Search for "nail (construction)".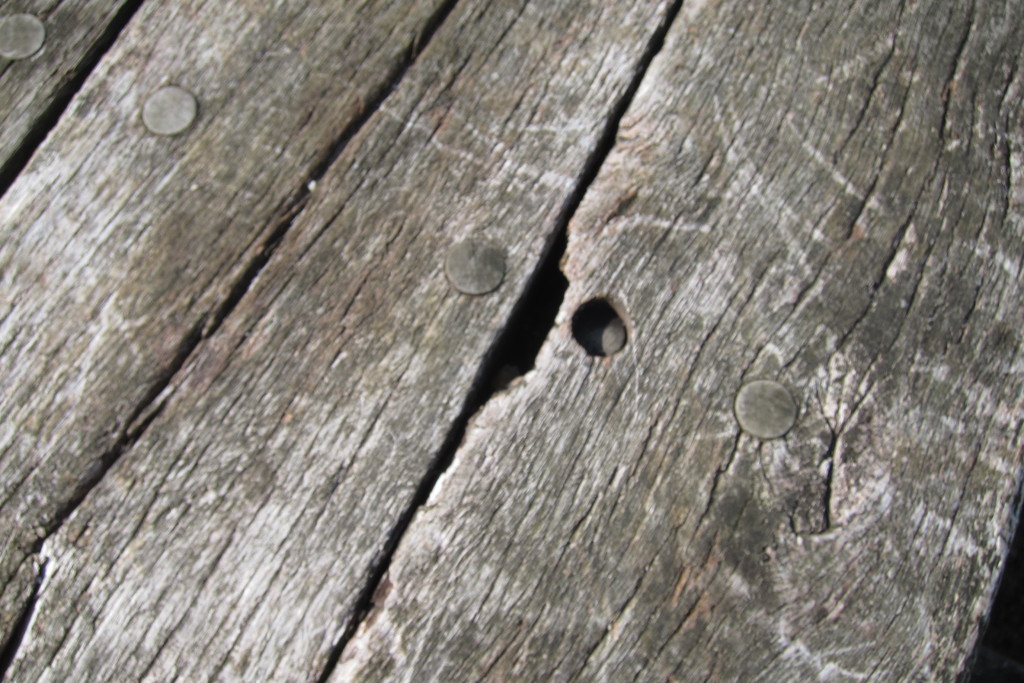
Found at <region>731, 381, 799, 440</region>.
